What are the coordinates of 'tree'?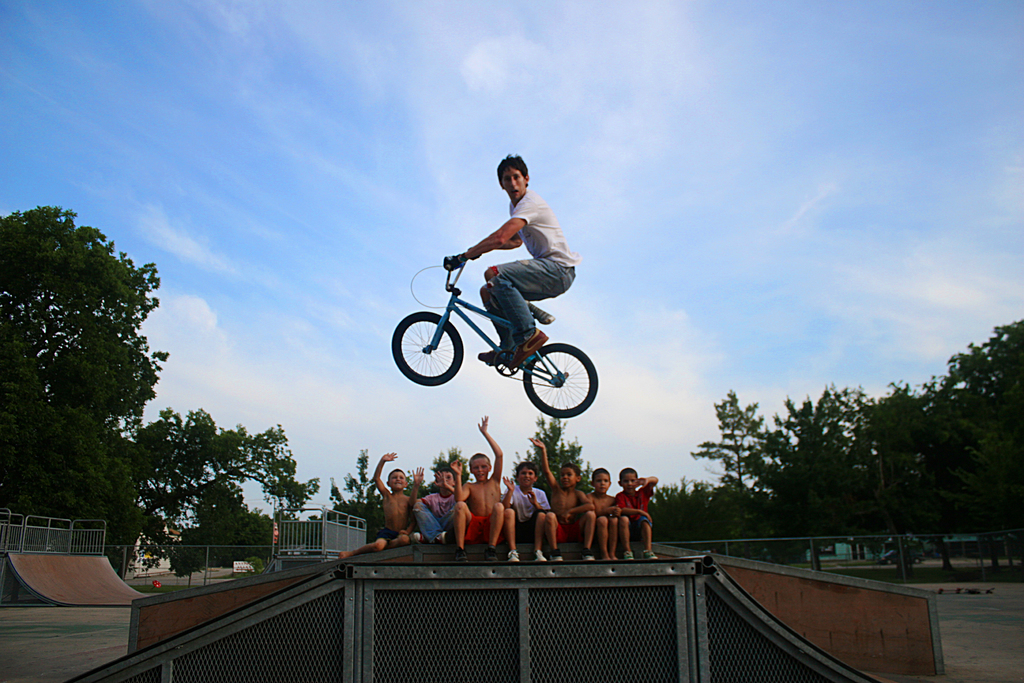
left=177, top=478, right=296, bottom=588.
